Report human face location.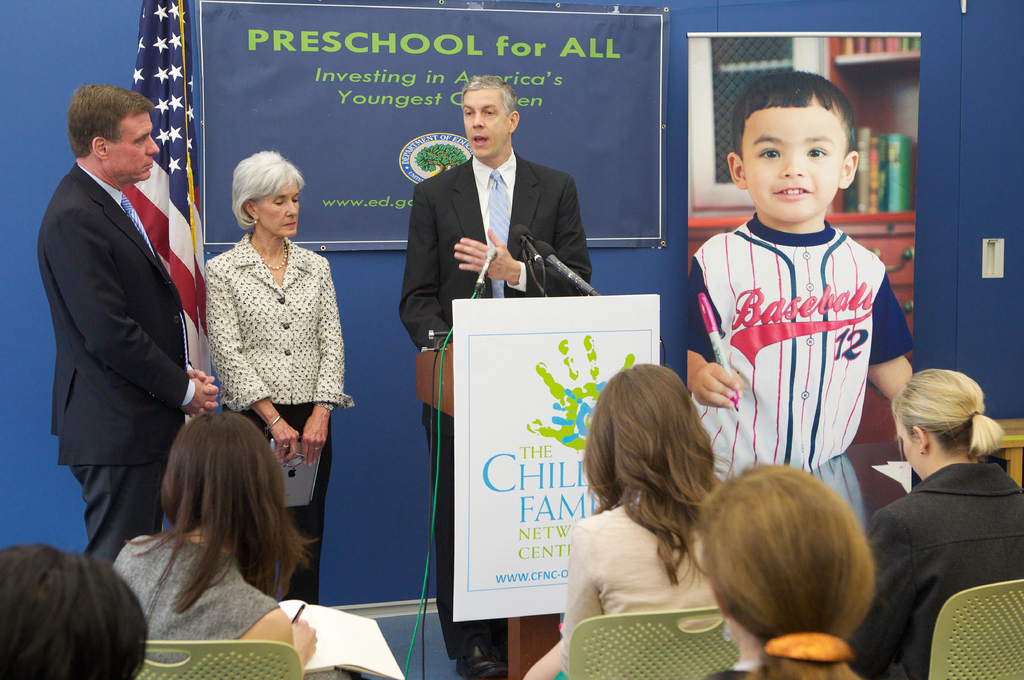
Report: {"left": 462, "top": 86, "right": 507, "bottom": 159}.
